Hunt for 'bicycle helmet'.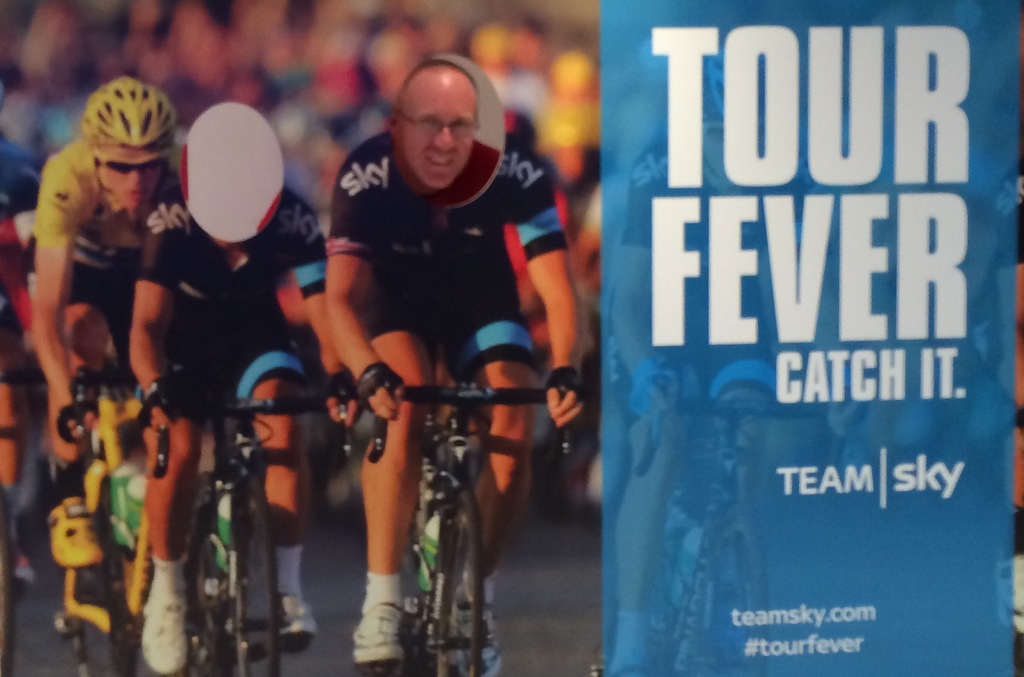
Hunted down at (89,75,182,143).
